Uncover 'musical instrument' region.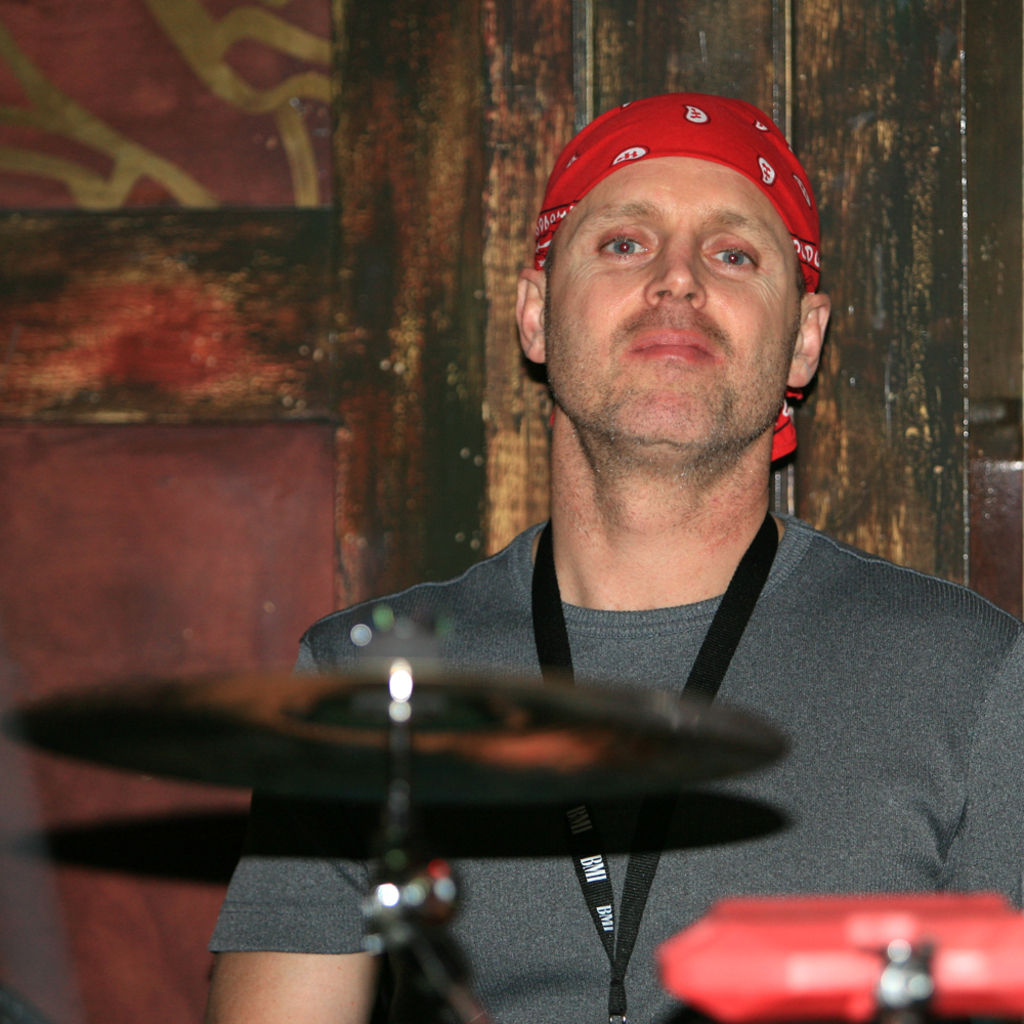
Uncovered: 118:646:802:928.
